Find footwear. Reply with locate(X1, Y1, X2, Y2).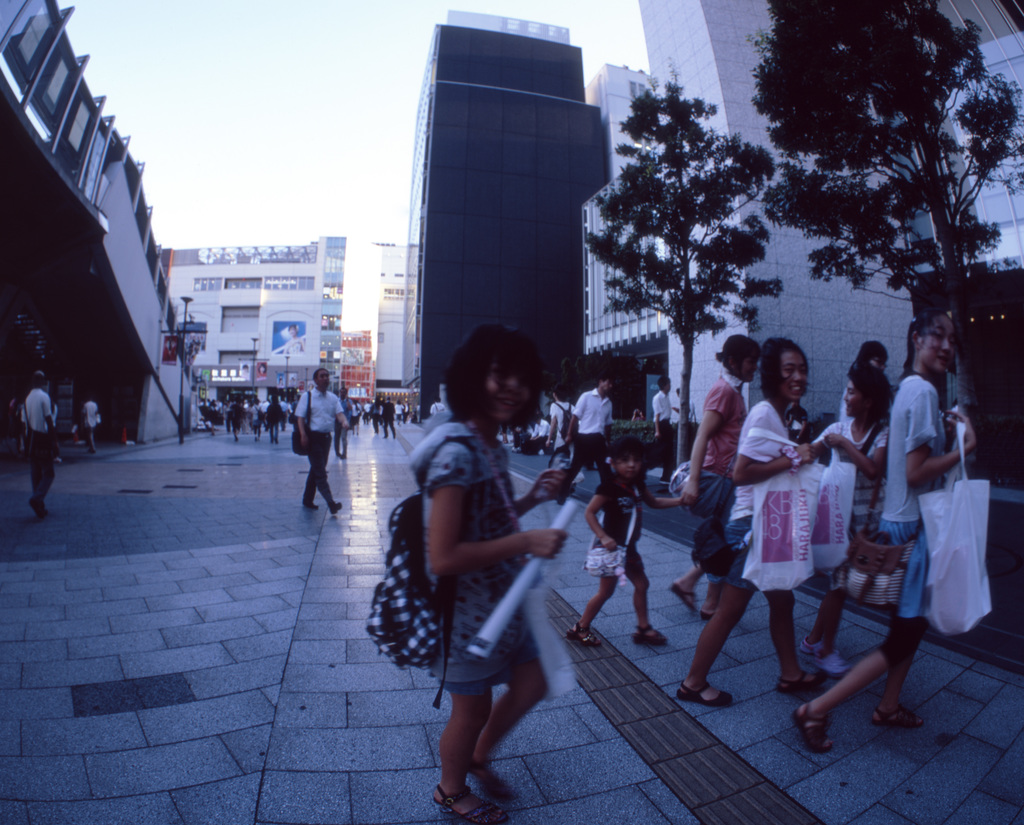
locate(303, 501, 319, 508).
